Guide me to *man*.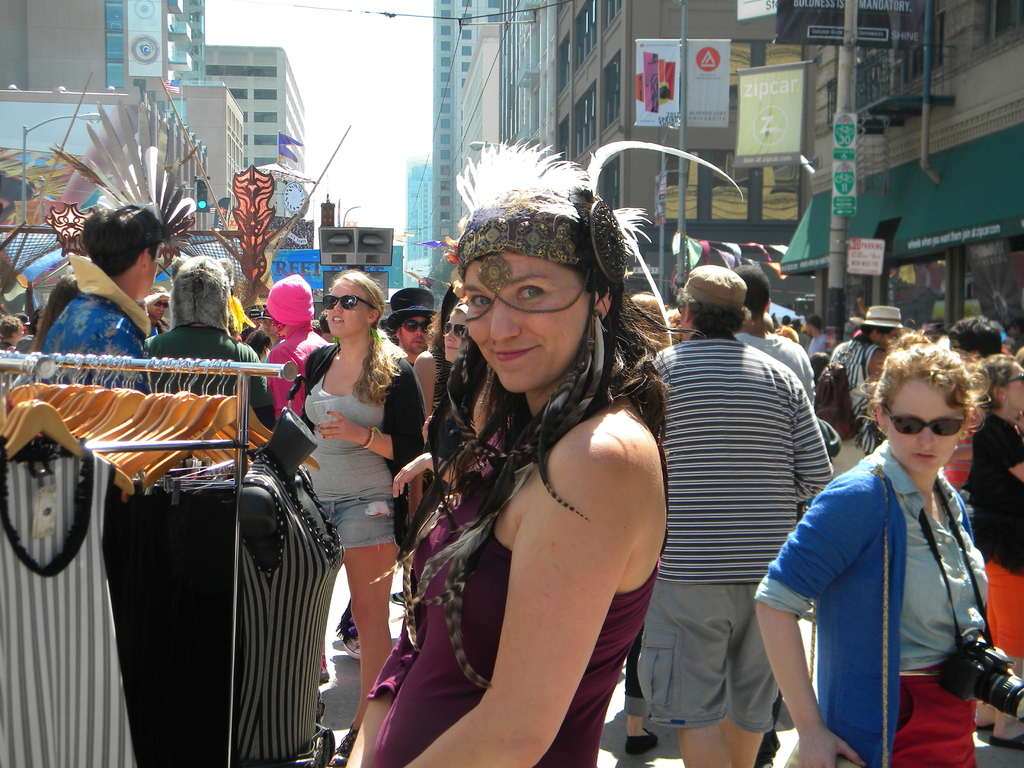
Guidance: {"x1": 382, "y1": 283, "x2": 443, "y2": 365}.
